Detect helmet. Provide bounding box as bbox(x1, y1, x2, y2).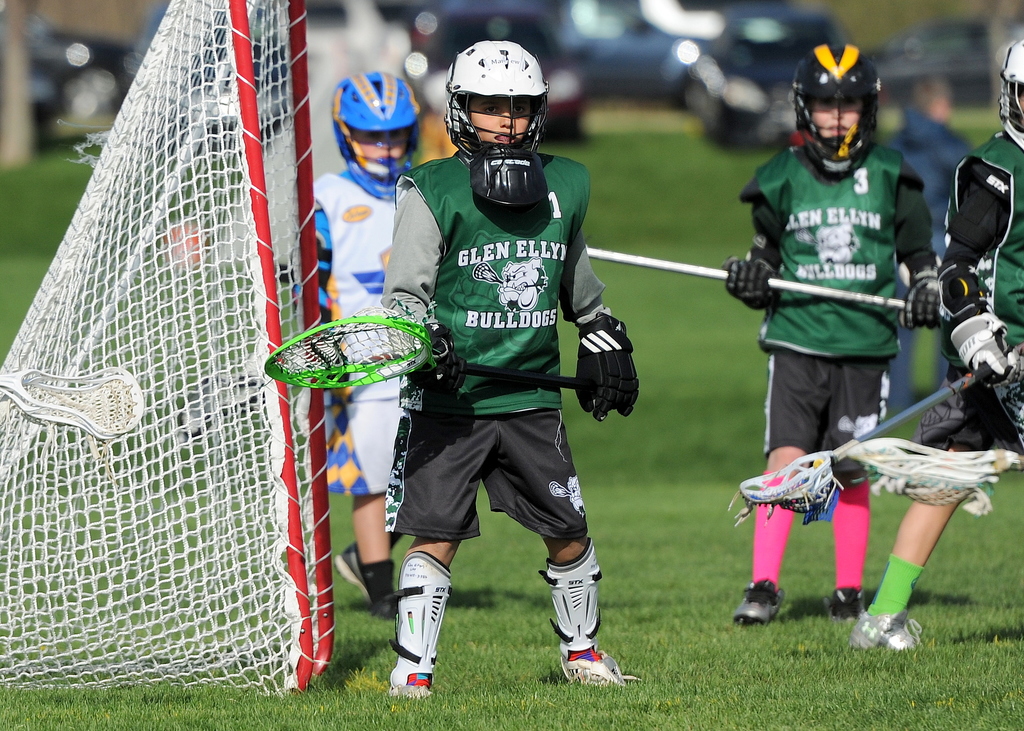
bbox(450, 34, 561, 190).
